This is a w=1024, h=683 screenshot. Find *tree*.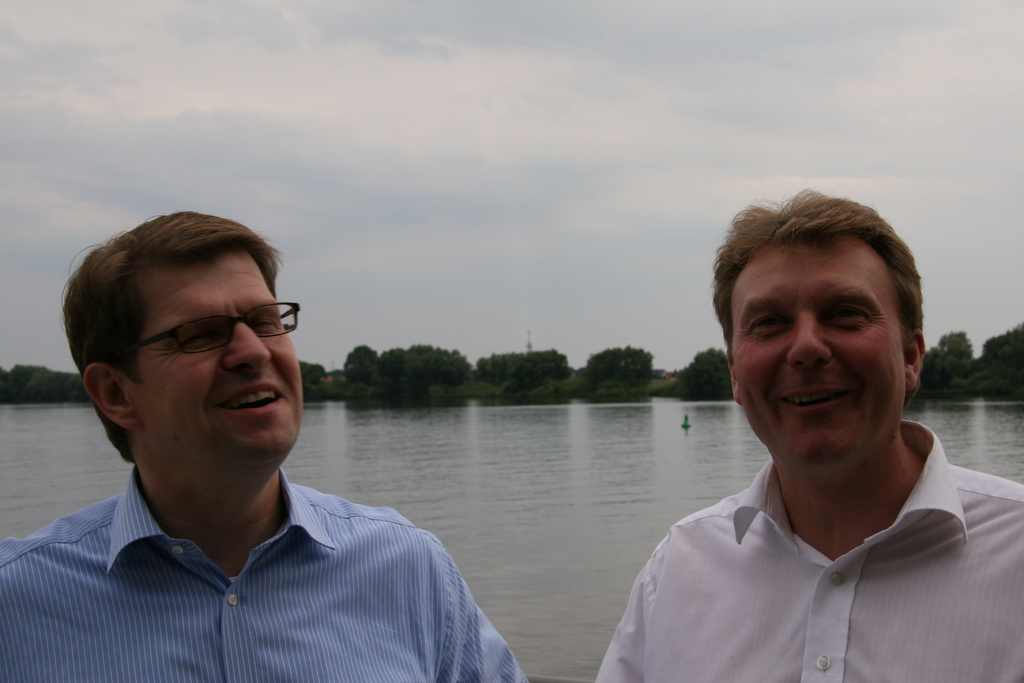
Bounding box: x1=941, y1=330, x2=973, y2=361.
